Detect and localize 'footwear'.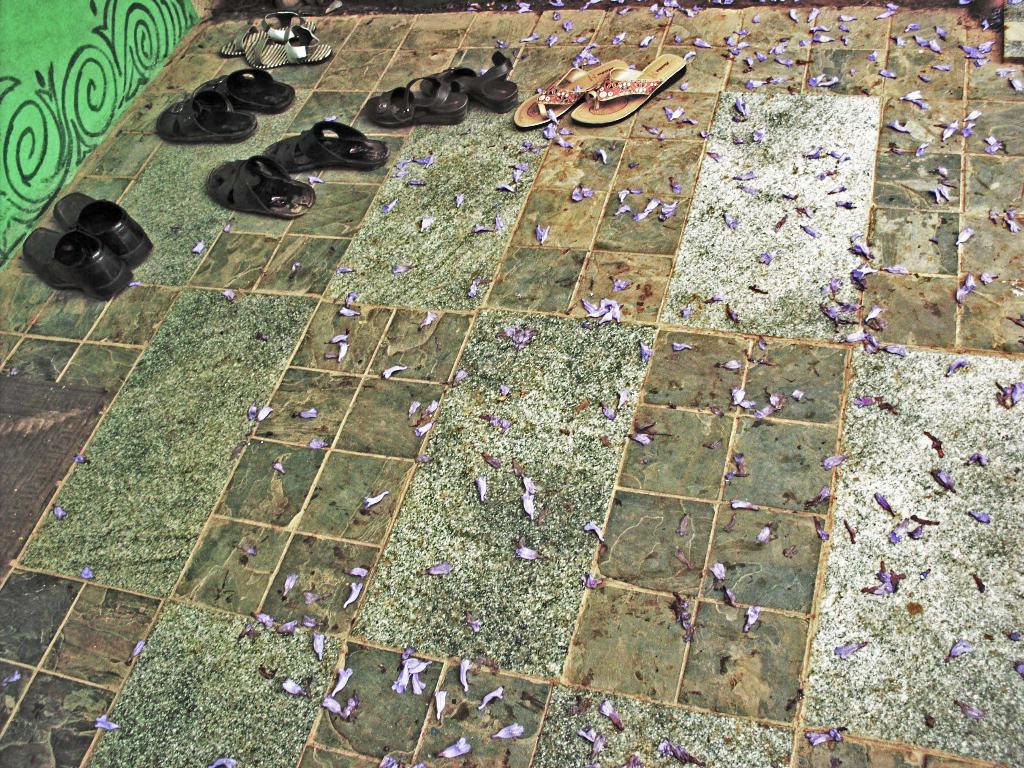
Localized at x1=52, y1=189, x2=152, y2=264.
